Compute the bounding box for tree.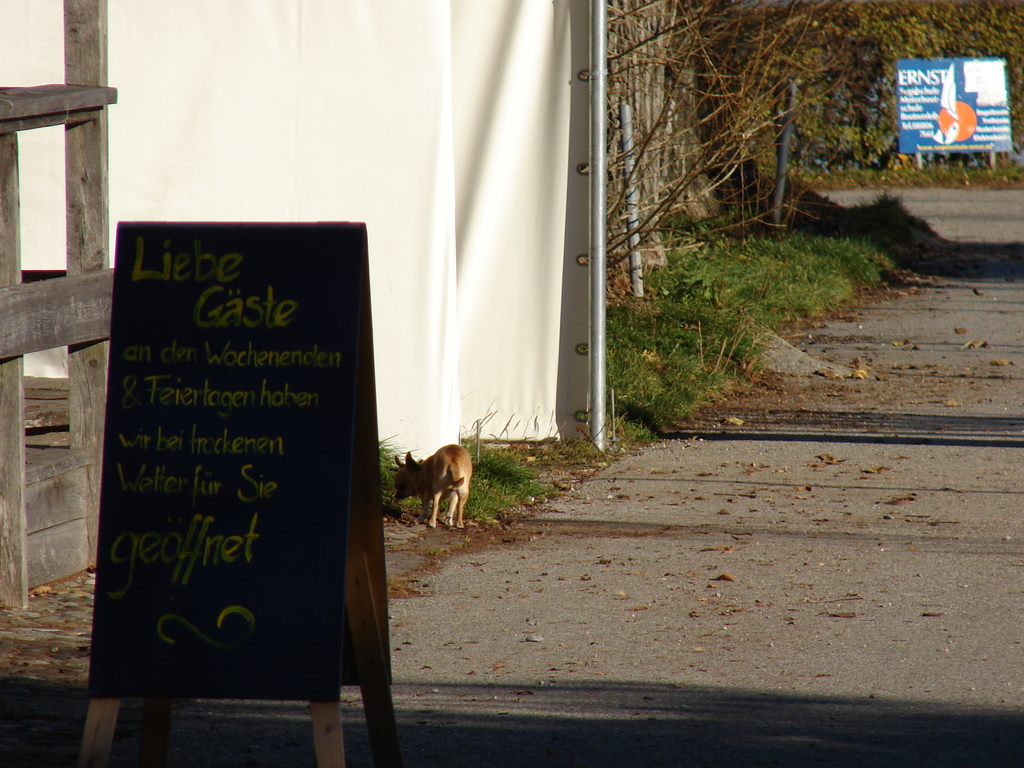
locate(695, 2, 1023, 193).
